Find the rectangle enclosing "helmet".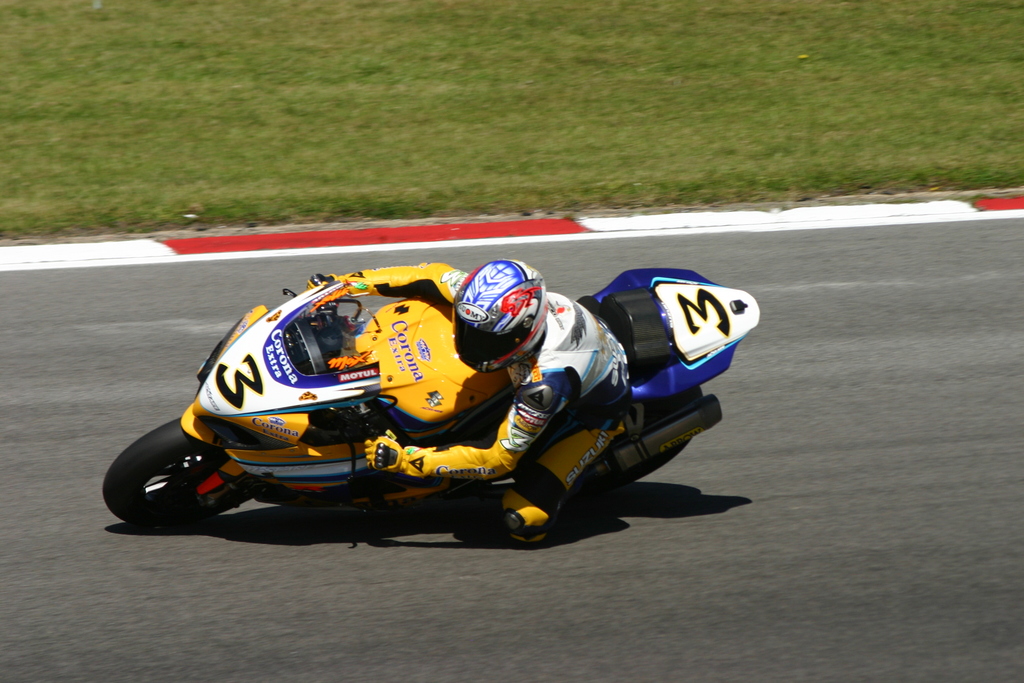
rect(448, 276, 545, 358).
